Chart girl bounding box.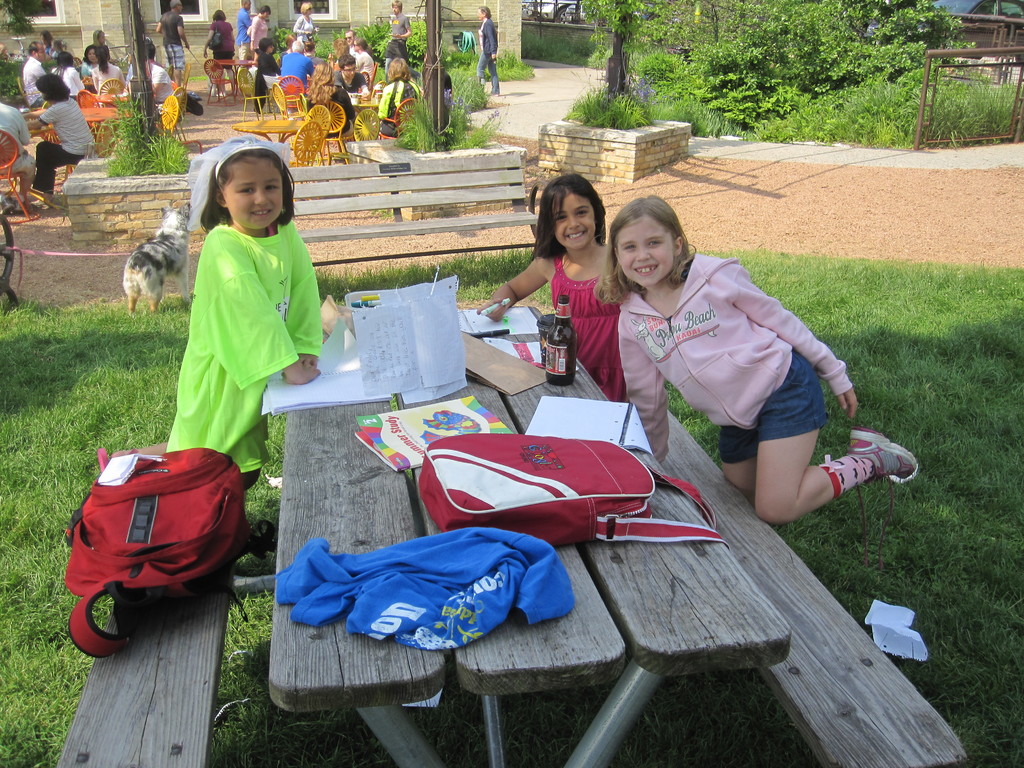
Charted: {"x1": 95, "y1": 49, "x2": 125, "y2": 104}.
